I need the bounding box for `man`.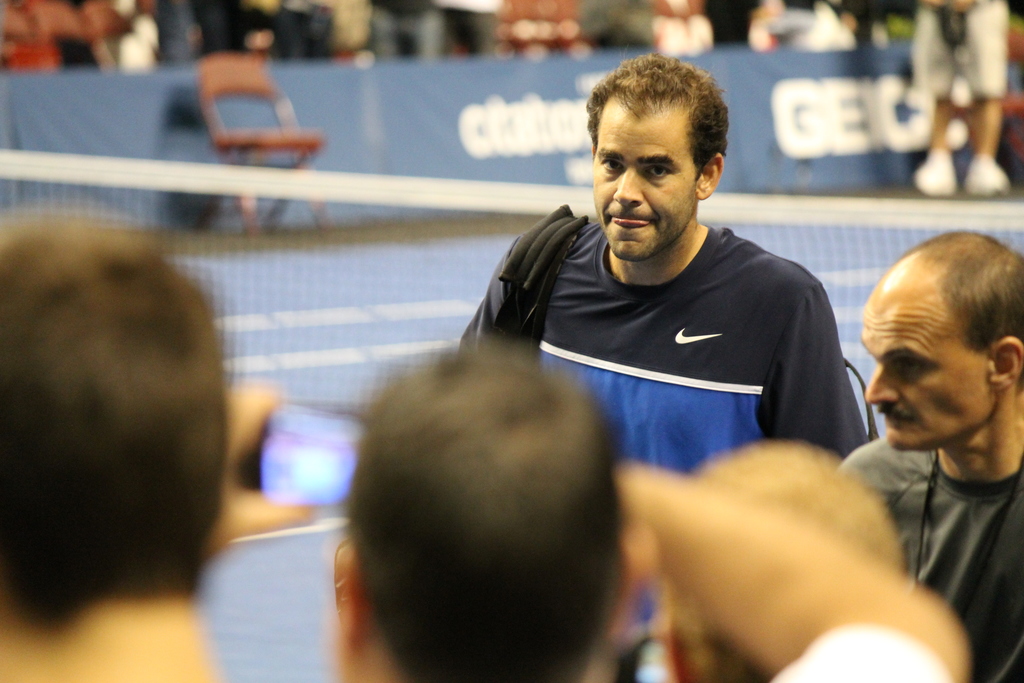
Here it is: [x1=0, y1=229, x2=224, y2=682].
